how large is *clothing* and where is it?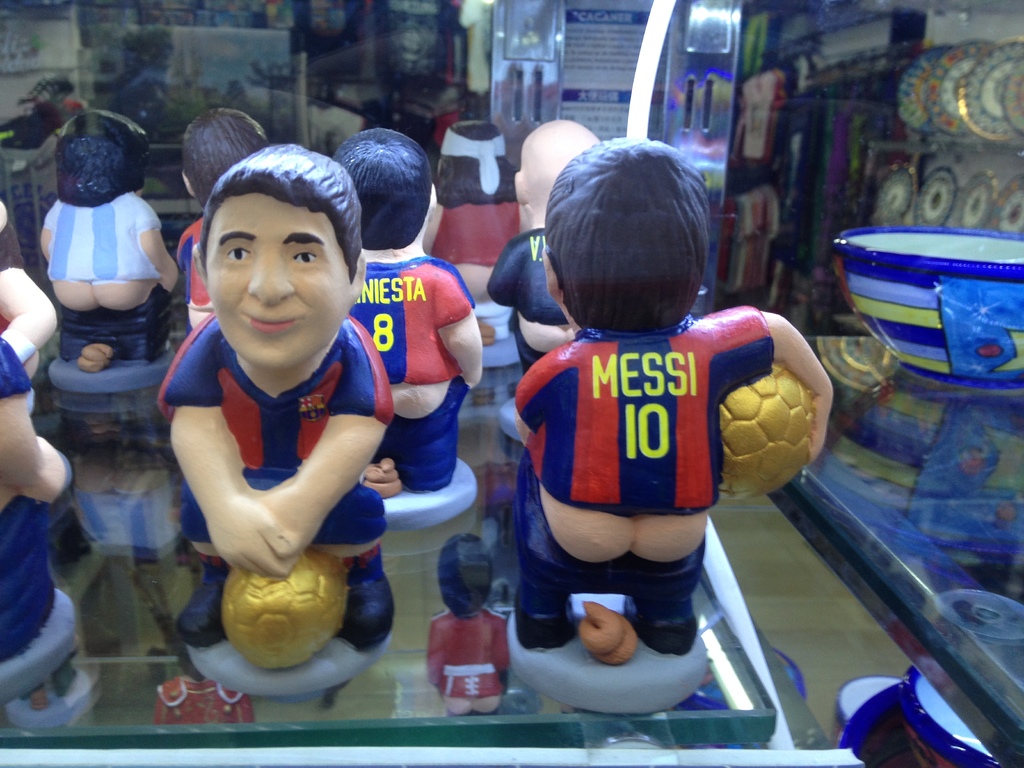
Bounding box: <bbox>426, 202, 517, 273</bbox>.
